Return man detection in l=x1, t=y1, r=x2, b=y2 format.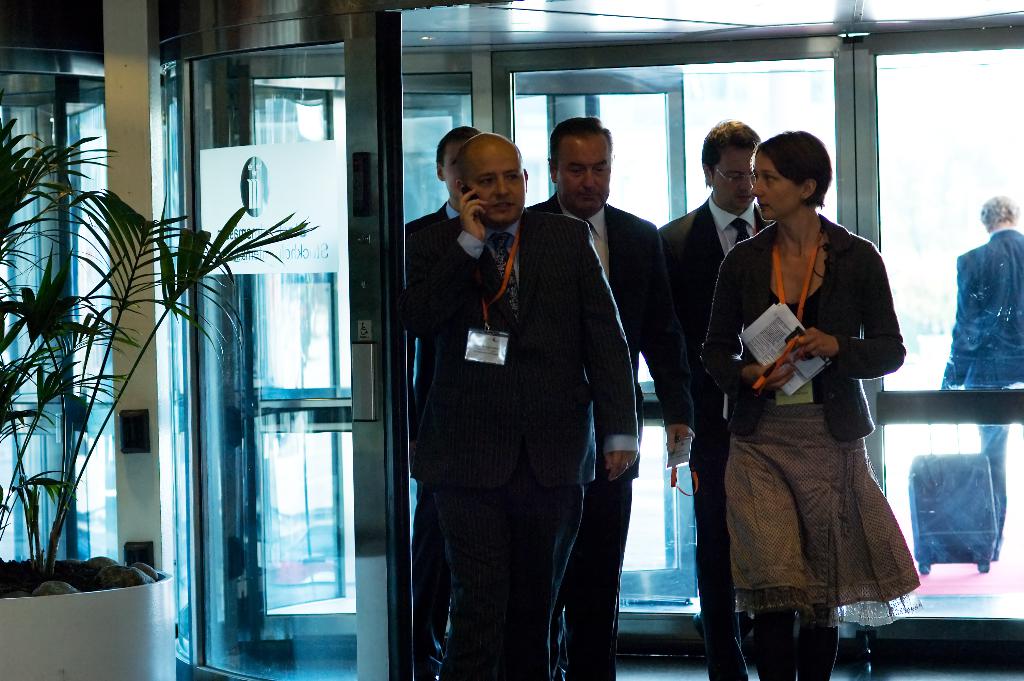
l=404, t=127, r=645, b=680.
